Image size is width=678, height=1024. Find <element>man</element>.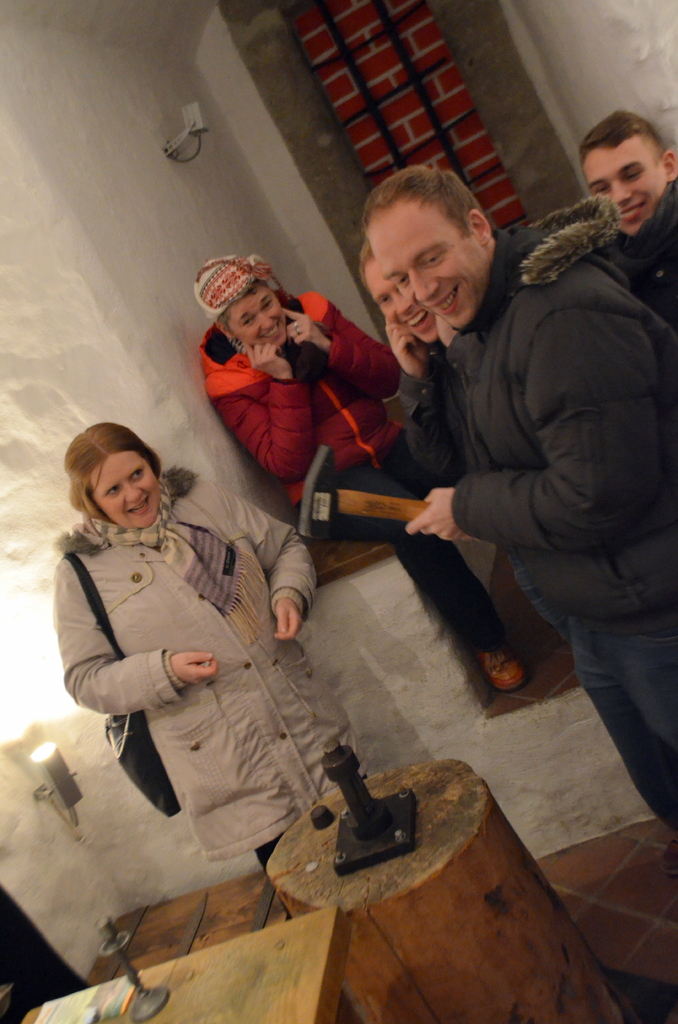
574,108,677,319.
